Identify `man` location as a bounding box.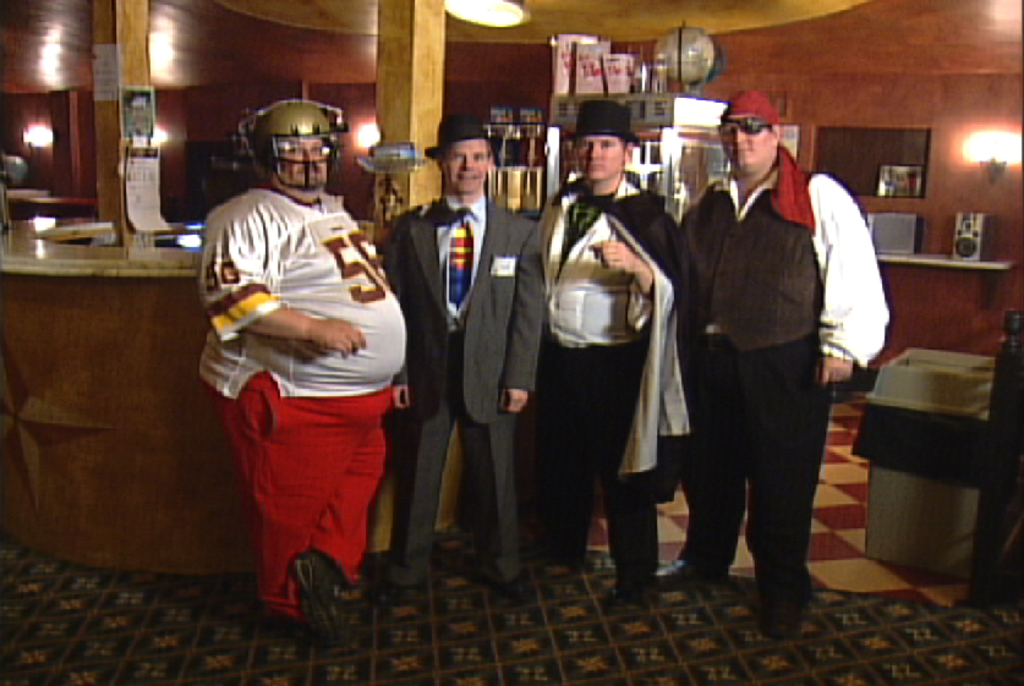
BBox(669, 95, 874, 619).
